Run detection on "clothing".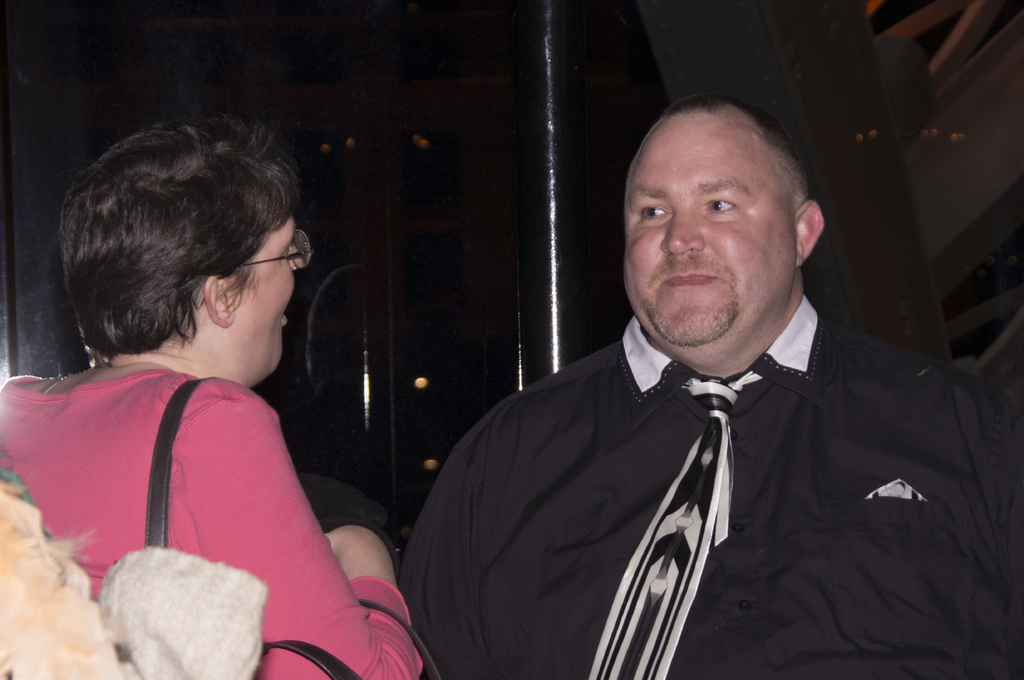
Result: box=[0, 367, 424, 679].
